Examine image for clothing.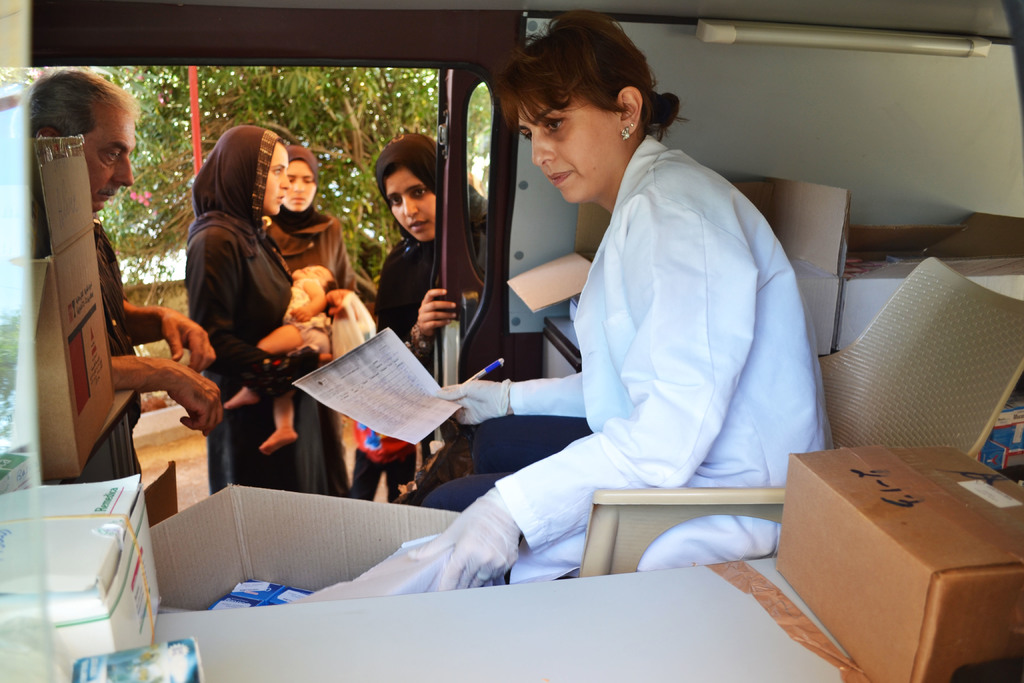
Examination result: (x1=188, y1=210, x2=350, y2=503).
